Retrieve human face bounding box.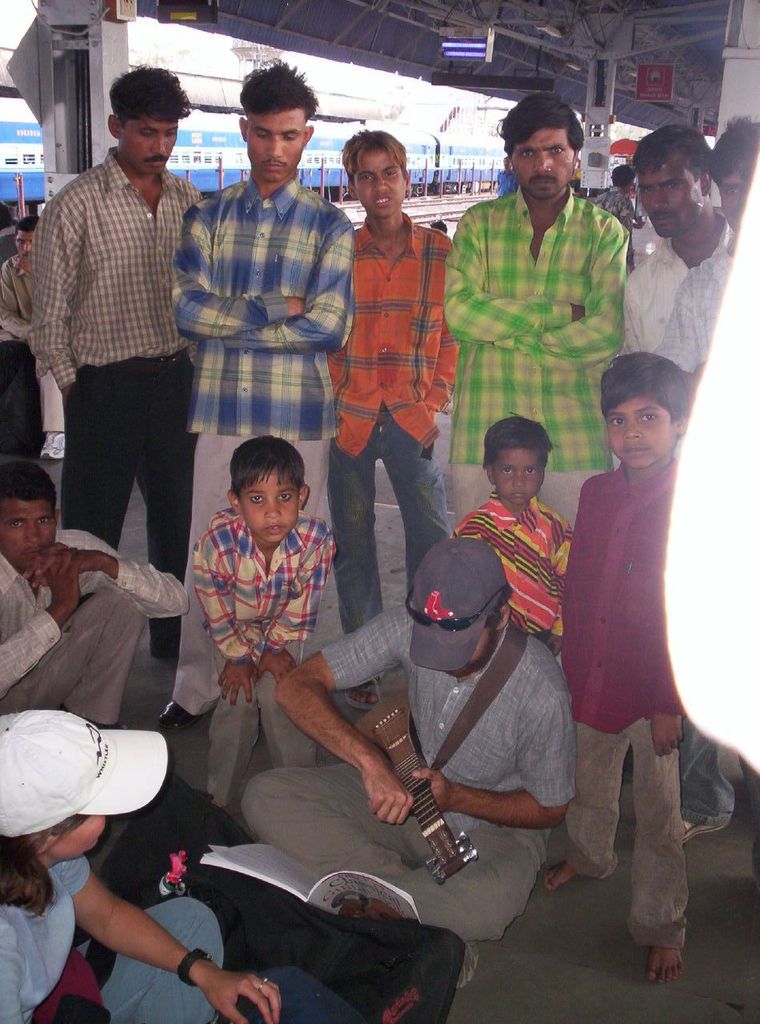
Bounding box: [x1=492, y1=448, x2=545, y2=504].
